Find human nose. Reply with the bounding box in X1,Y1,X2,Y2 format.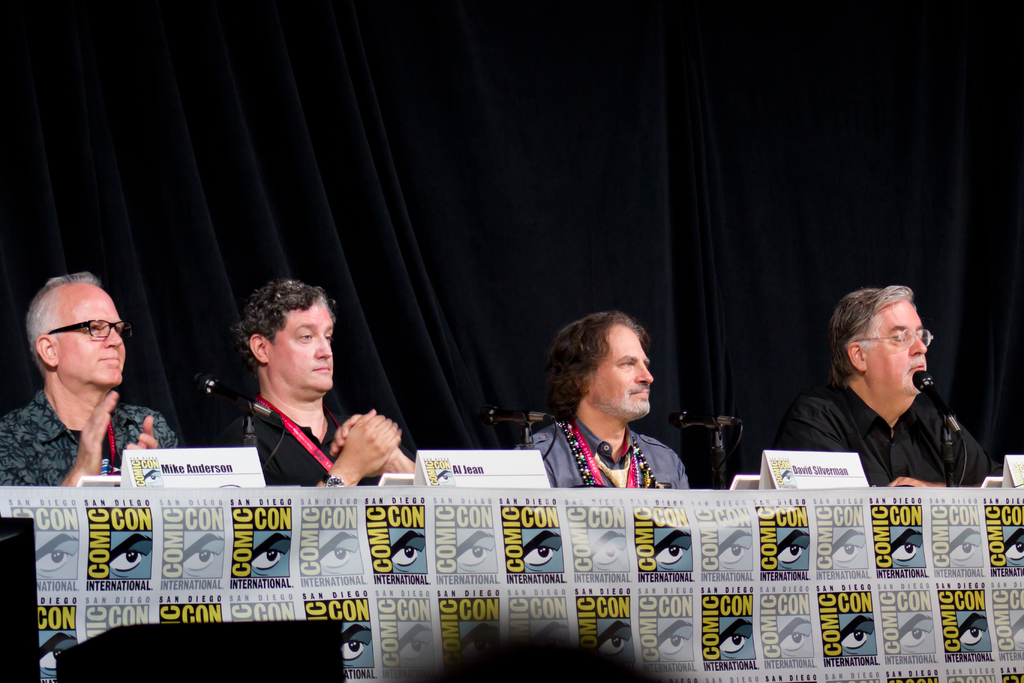
908,334,926,356.
